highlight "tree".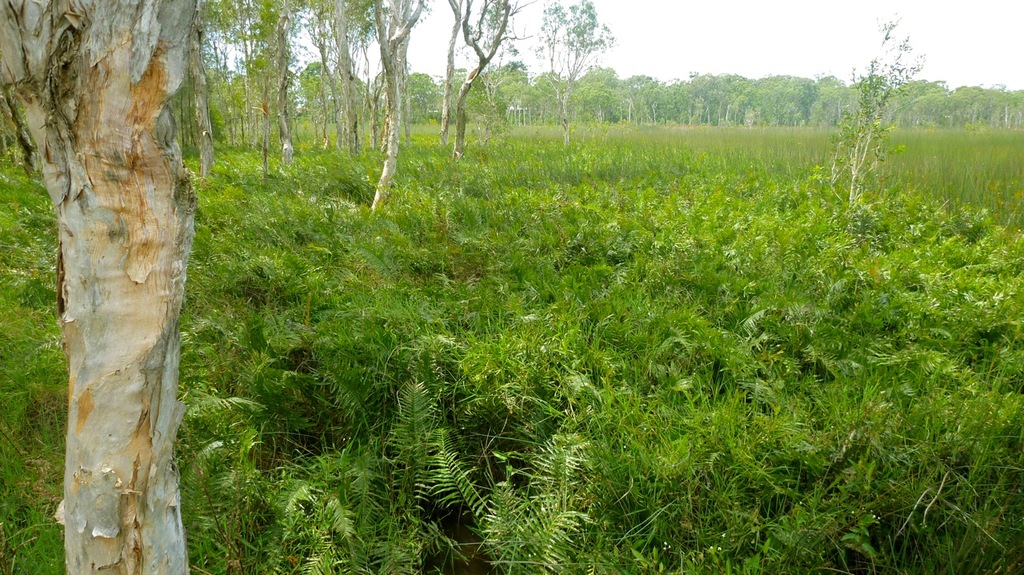
Highlighted region: bbox(0, 0, 200, 574).
